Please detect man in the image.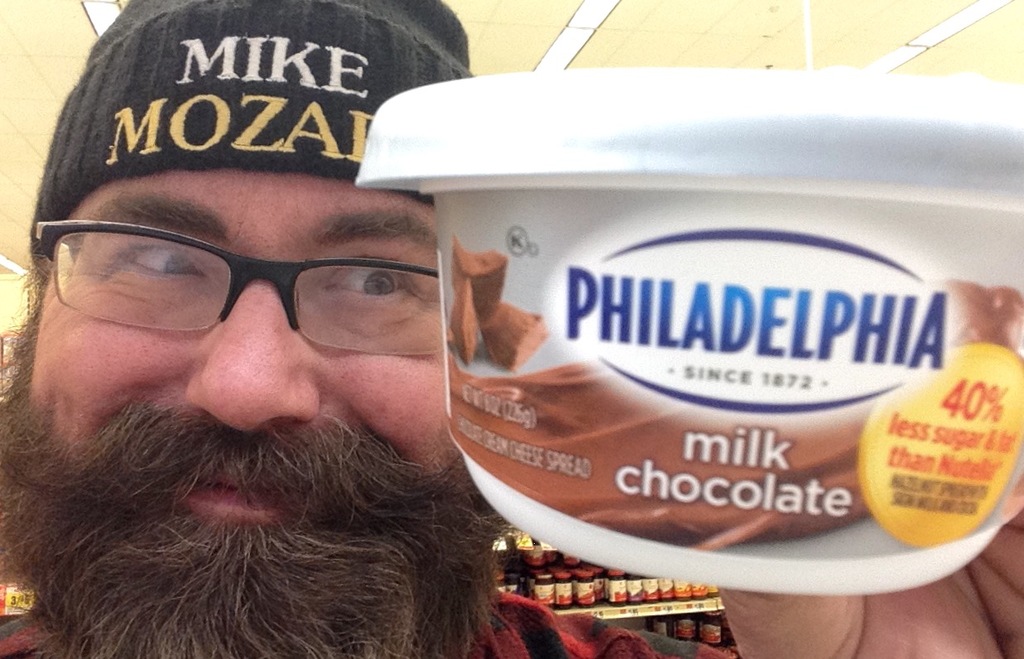
(left=0, top=0, right=1023, bottom=658).
